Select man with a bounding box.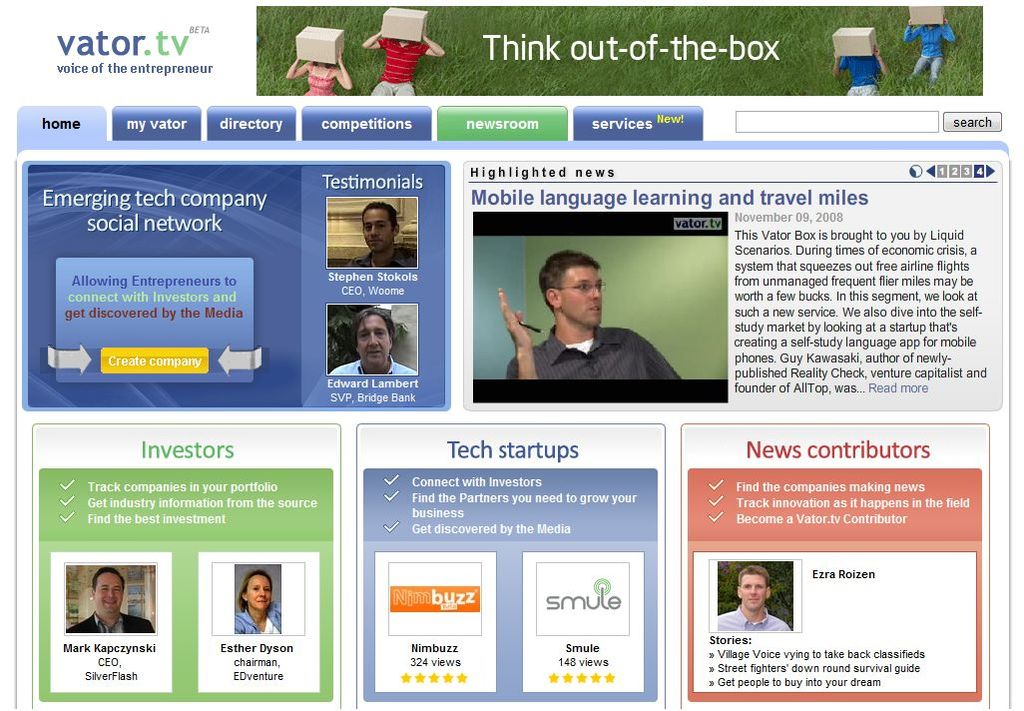
bbox=(503, 256, 684, 404).
